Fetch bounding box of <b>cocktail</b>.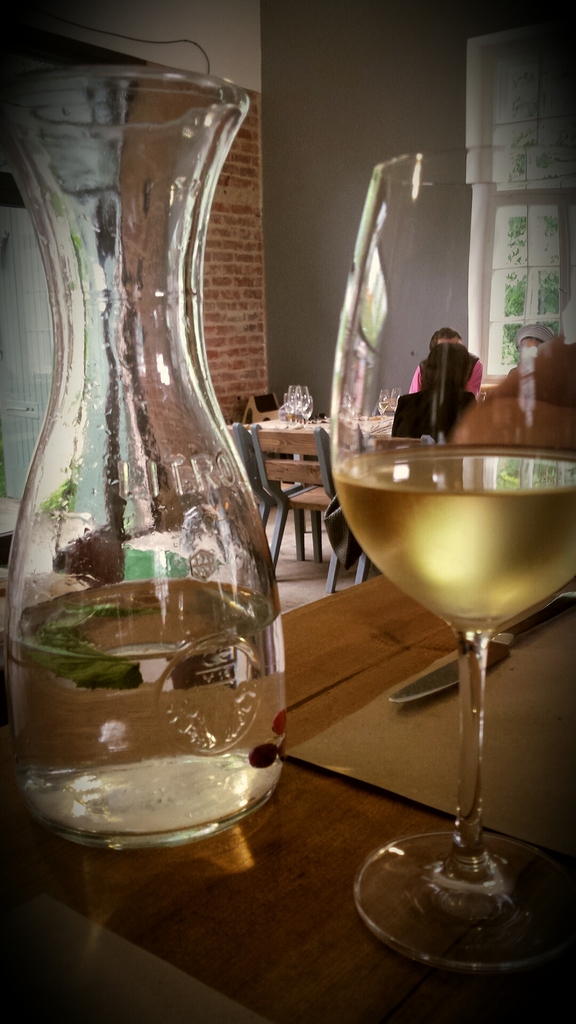
Bbox: [left=319, top=317, right=572, bottom=954].
